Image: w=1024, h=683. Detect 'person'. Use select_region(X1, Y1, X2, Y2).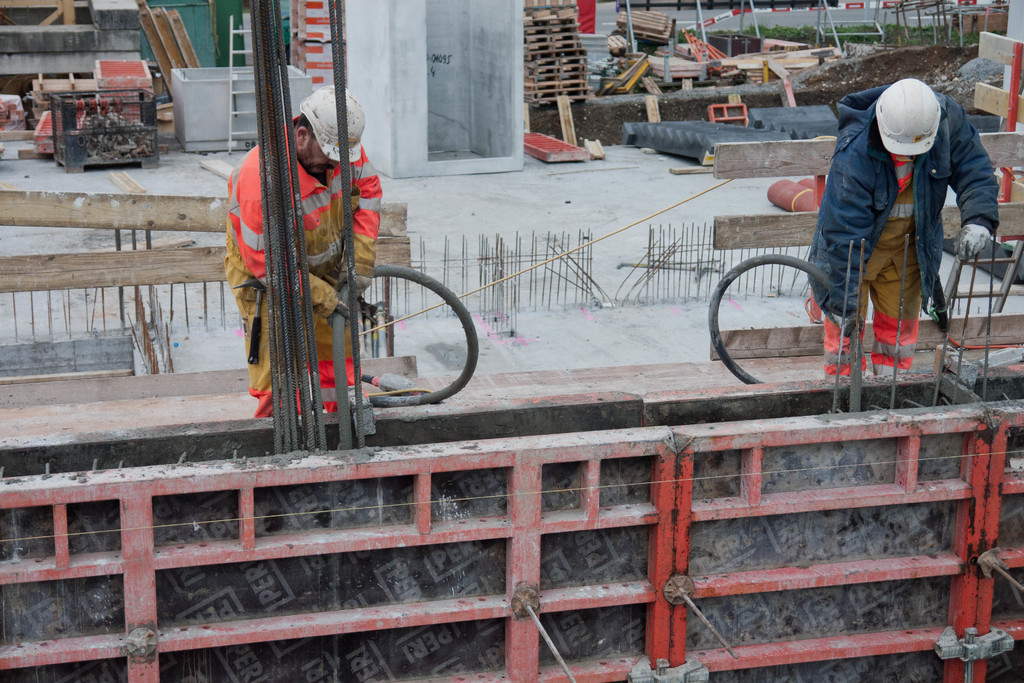
select_region(806, 76, 1004, 374).
